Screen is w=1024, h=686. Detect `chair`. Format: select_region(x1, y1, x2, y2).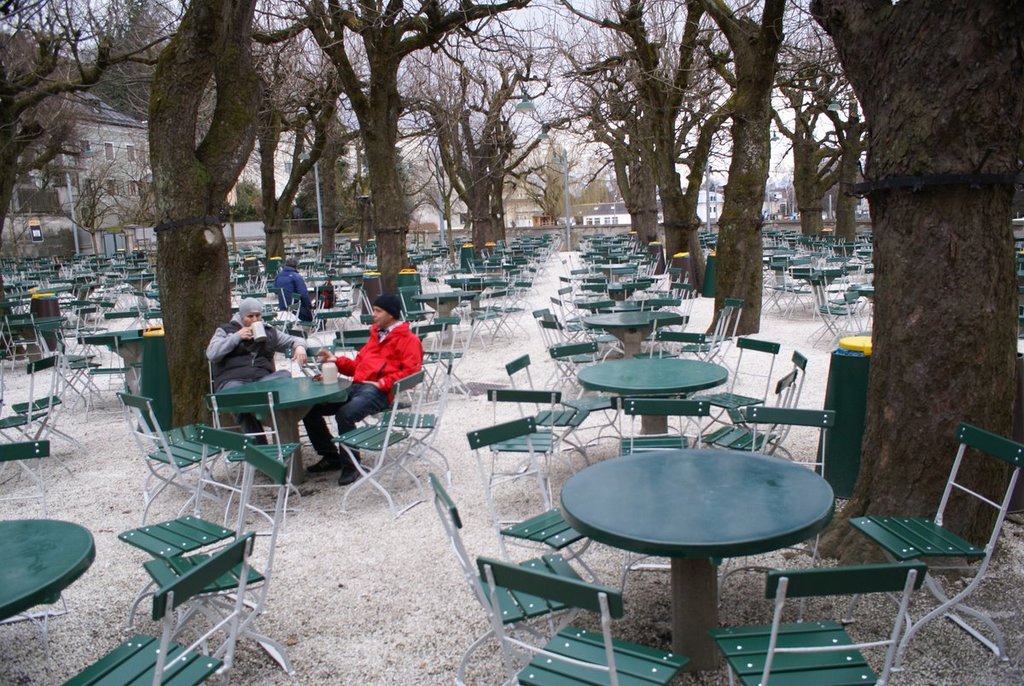
select_region(332, 365, 428, 517).
